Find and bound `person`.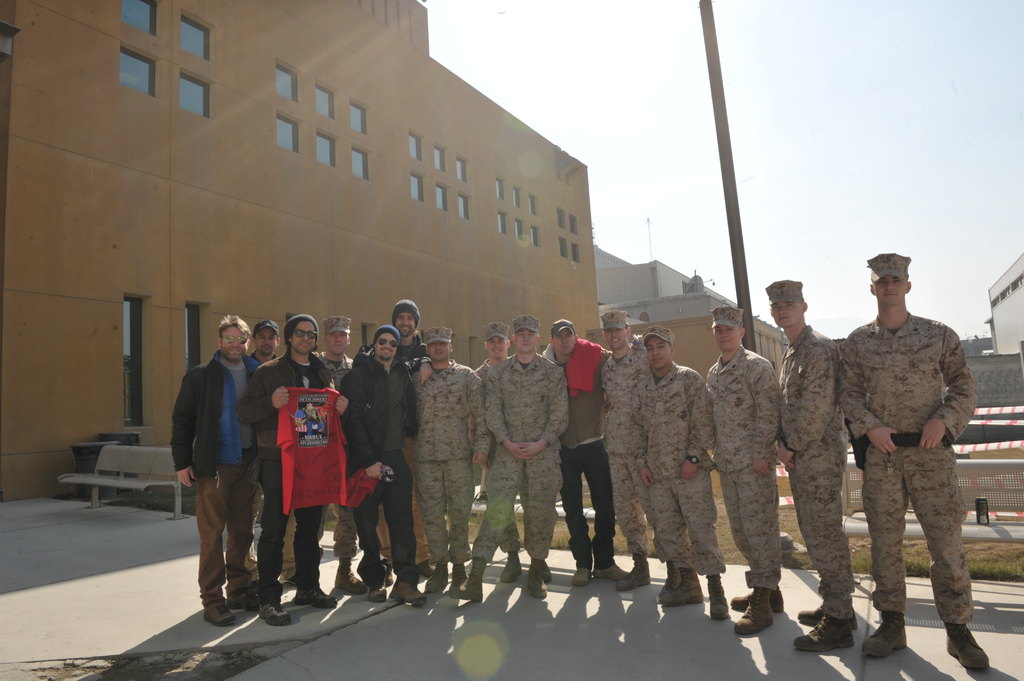
Bound: 399:317:484:593.
